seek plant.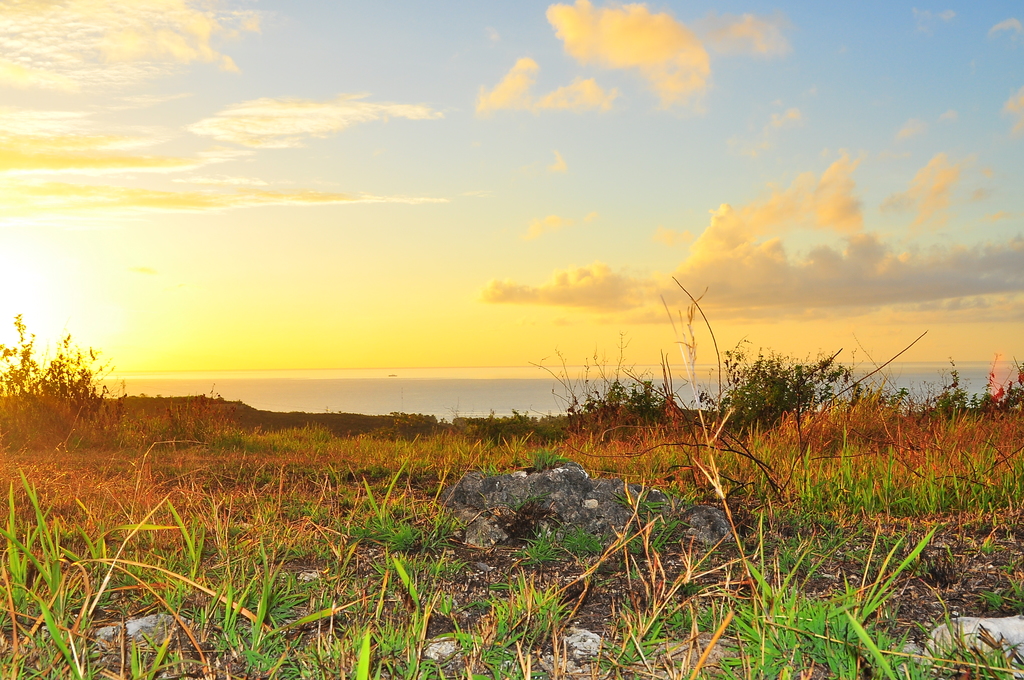
Rect(540, 337, 694, 432).
